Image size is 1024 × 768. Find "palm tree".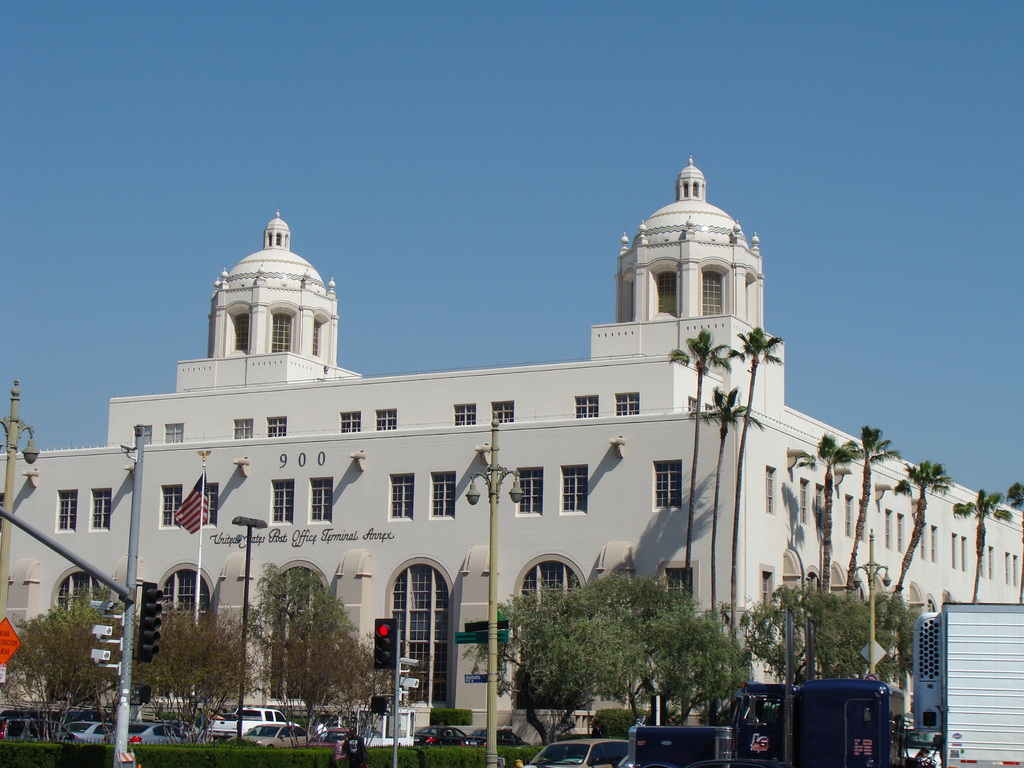
[x1=810, y1=429, x2=844, y2=588].
